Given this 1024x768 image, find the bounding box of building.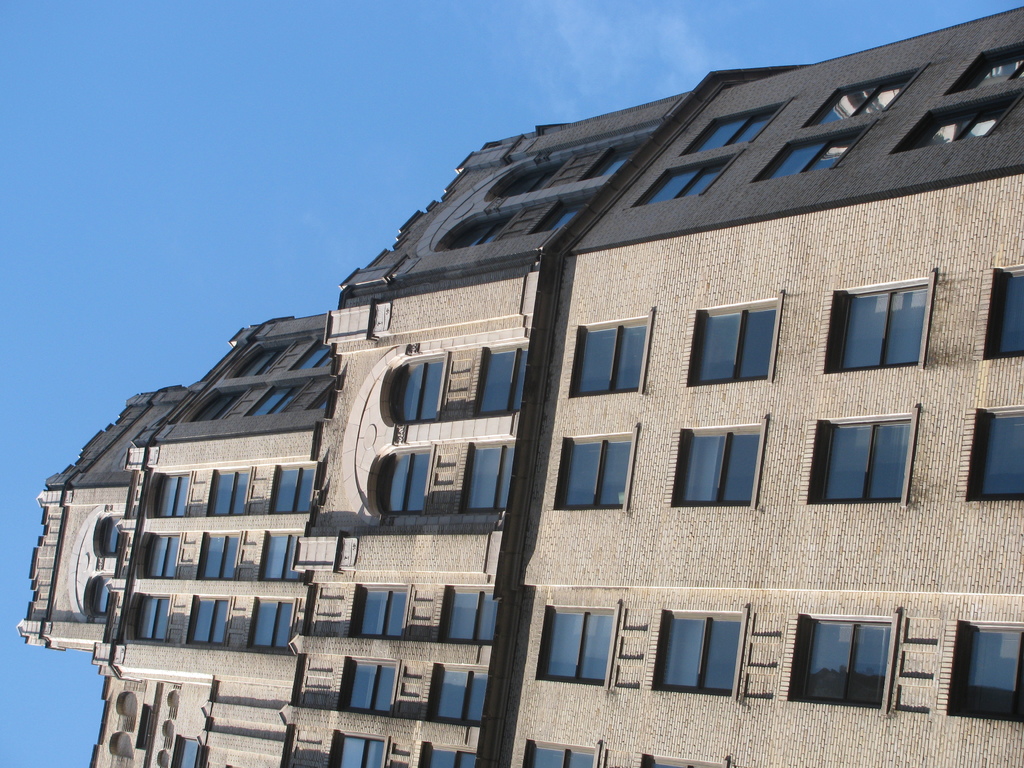
box=[12, 8, 1023, 767].
